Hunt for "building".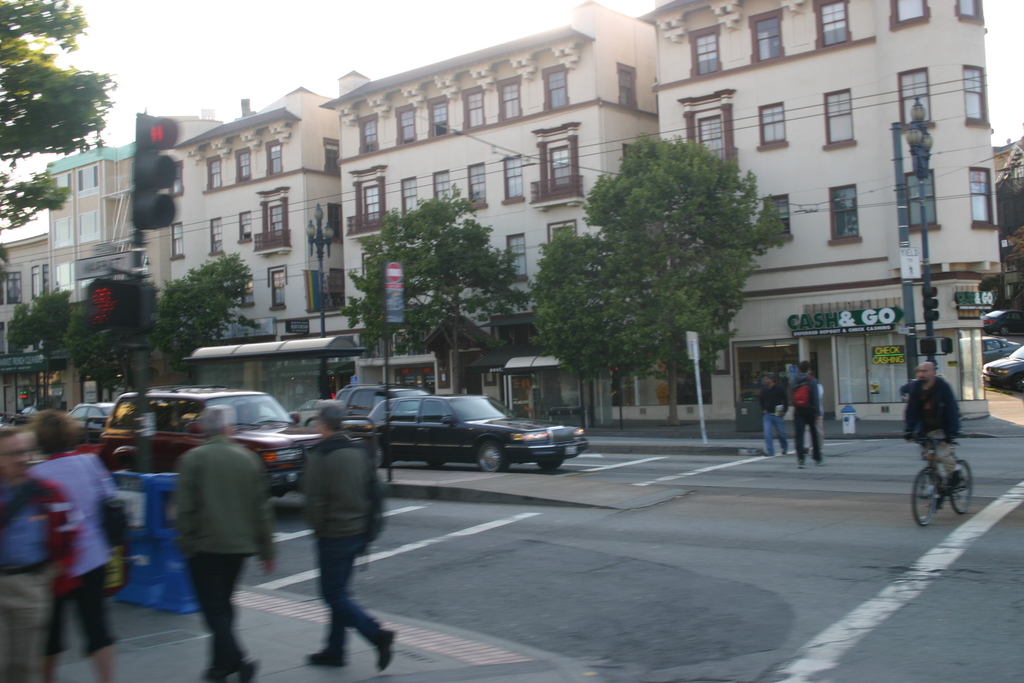
Hunted down at x1=643, y1=0, x2=1001, y2=415.
